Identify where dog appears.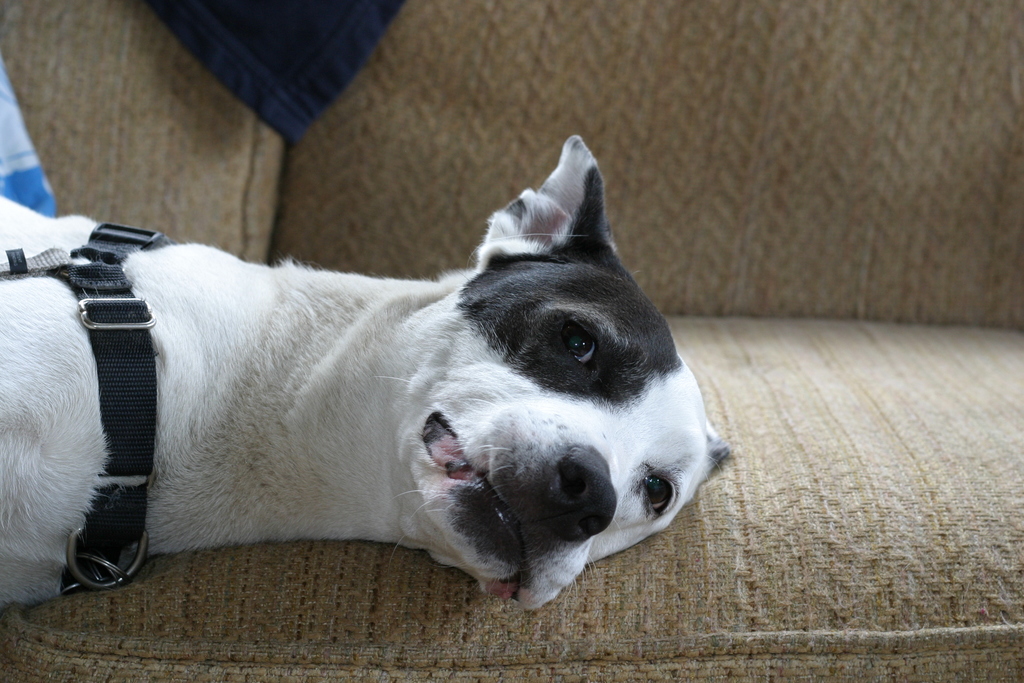
Appears at x1=0, y1=133, x2=740, y2=616.
